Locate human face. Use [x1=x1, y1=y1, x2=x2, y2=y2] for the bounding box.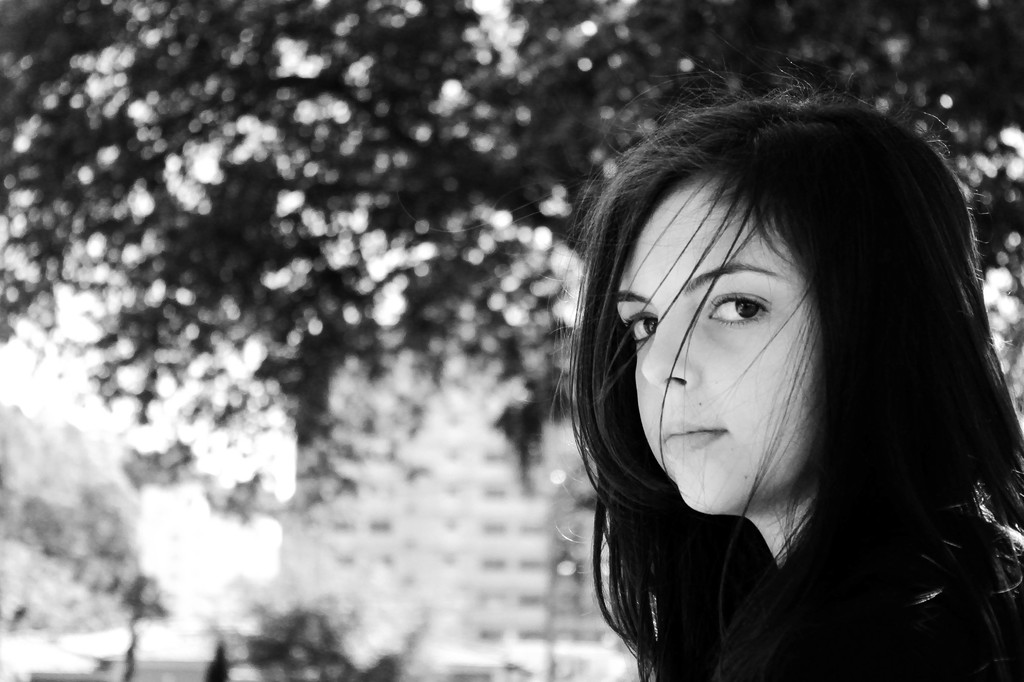
[x1=610, y1=176, x2=817, y2=511].
